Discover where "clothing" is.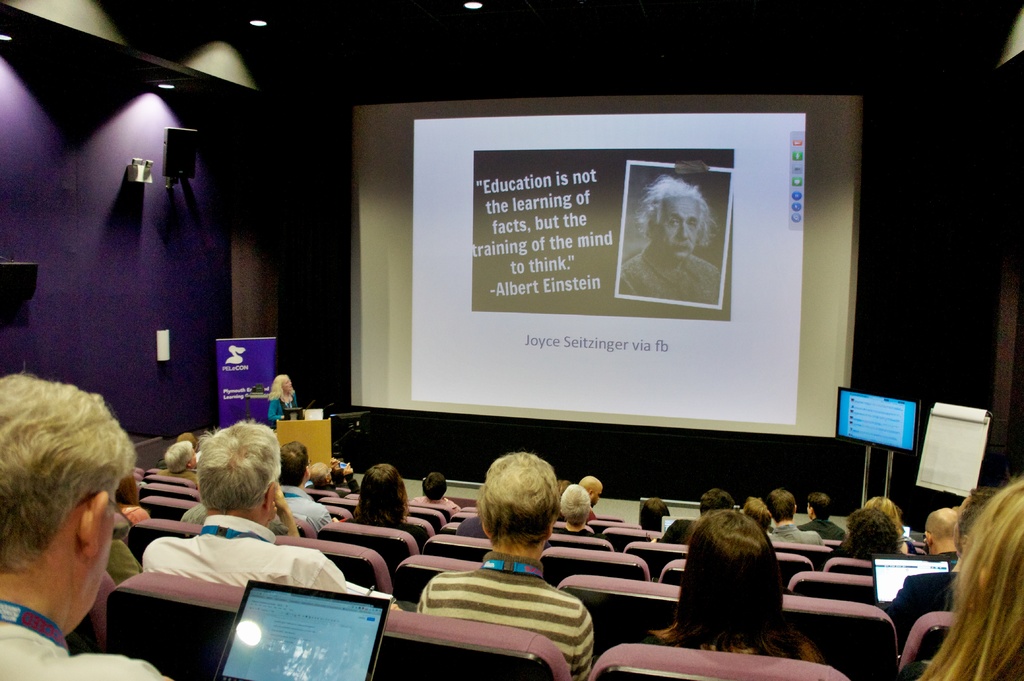
Discovered at (left=402, top=520, right=609, bottom=675).
